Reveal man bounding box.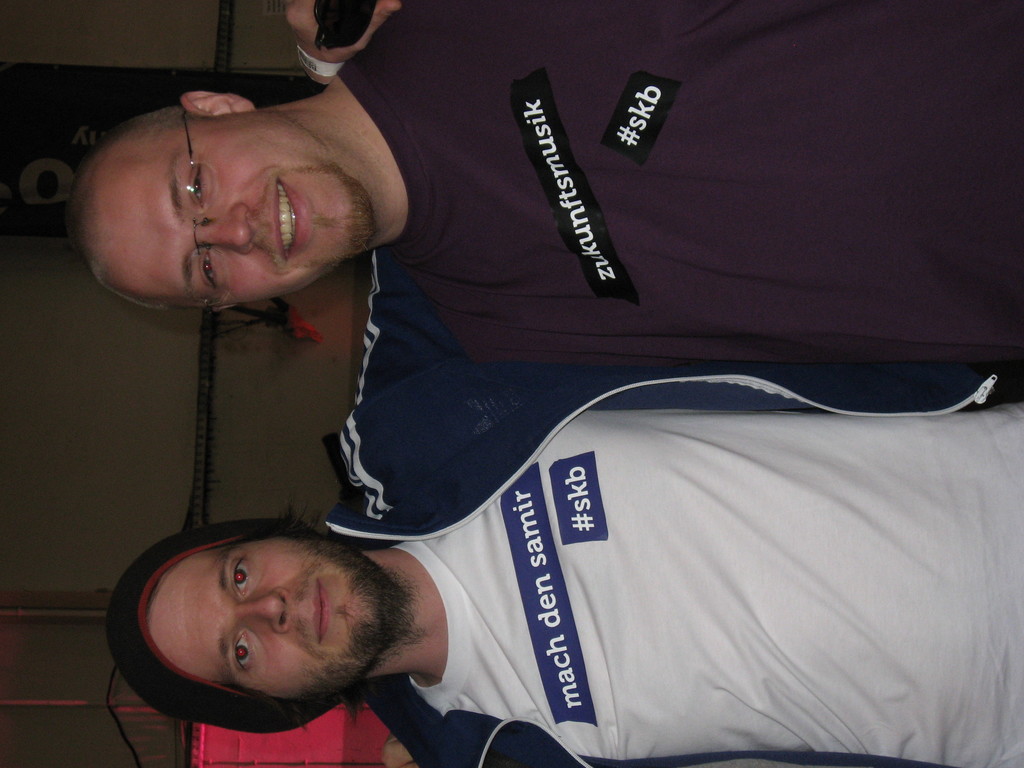
Revealed: (left=65, top=0, right=1023, bottom=767).
